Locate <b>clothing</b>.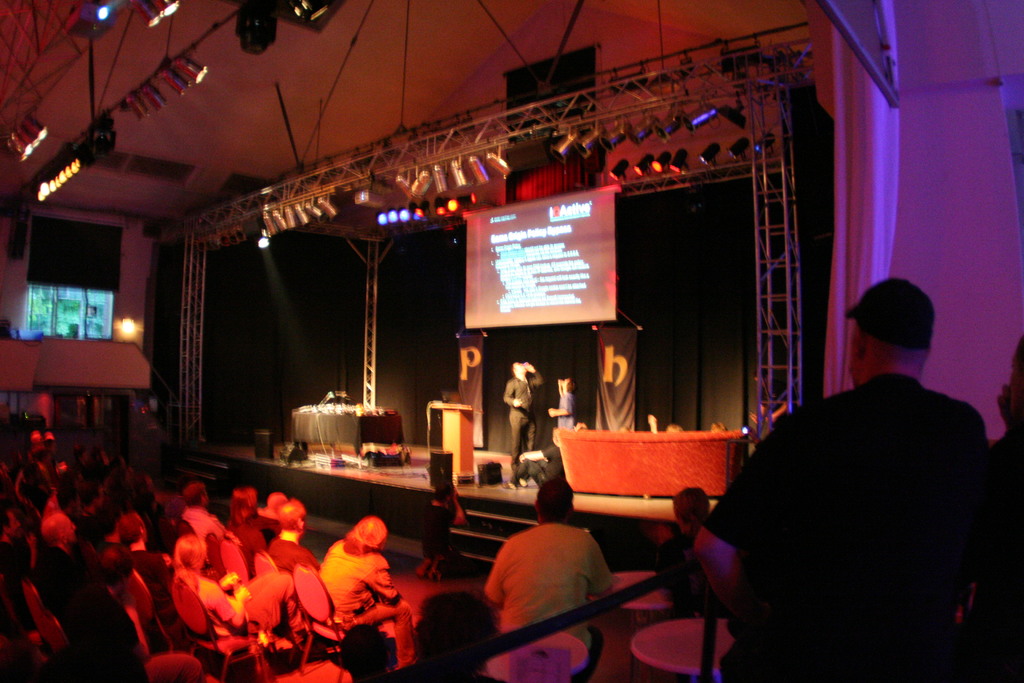
Bounding box: locate(704, 328, 1006, 680).
